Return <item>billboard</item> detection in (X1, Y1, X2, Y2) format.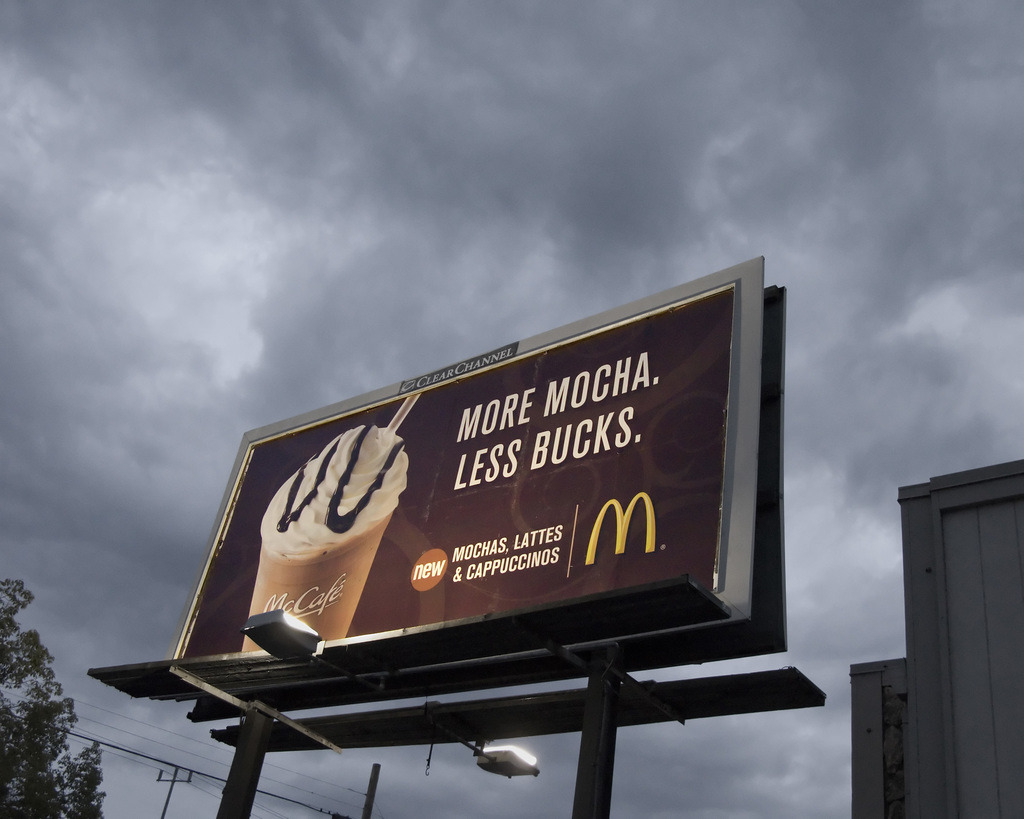
(184, 293, 755, 730).
